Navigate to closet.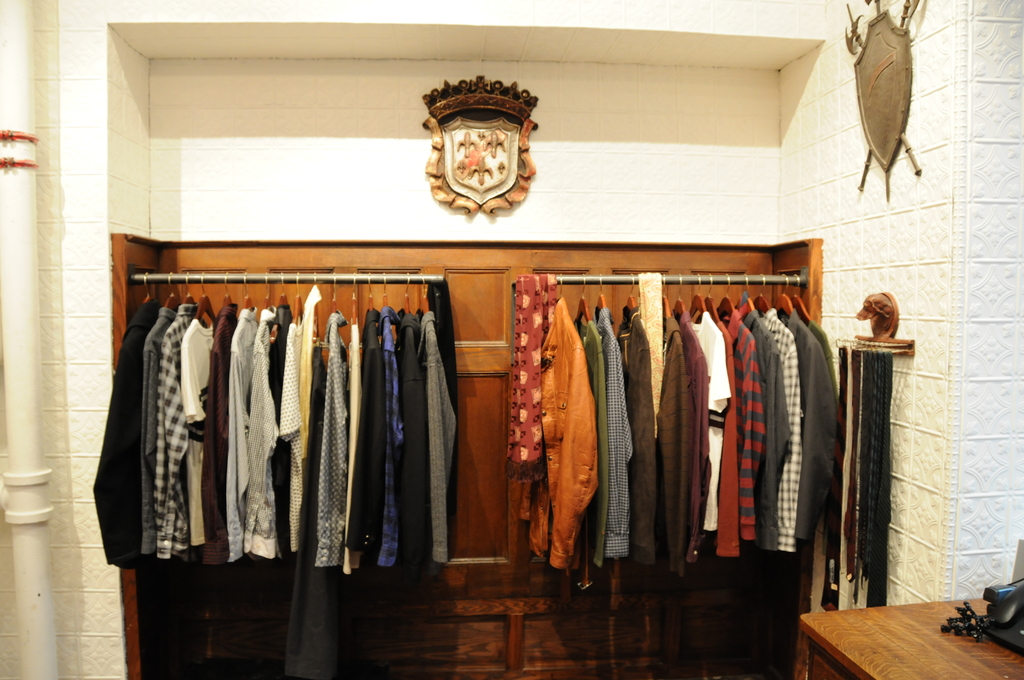
Navigation target: detection(84, 260, 463, 585).
